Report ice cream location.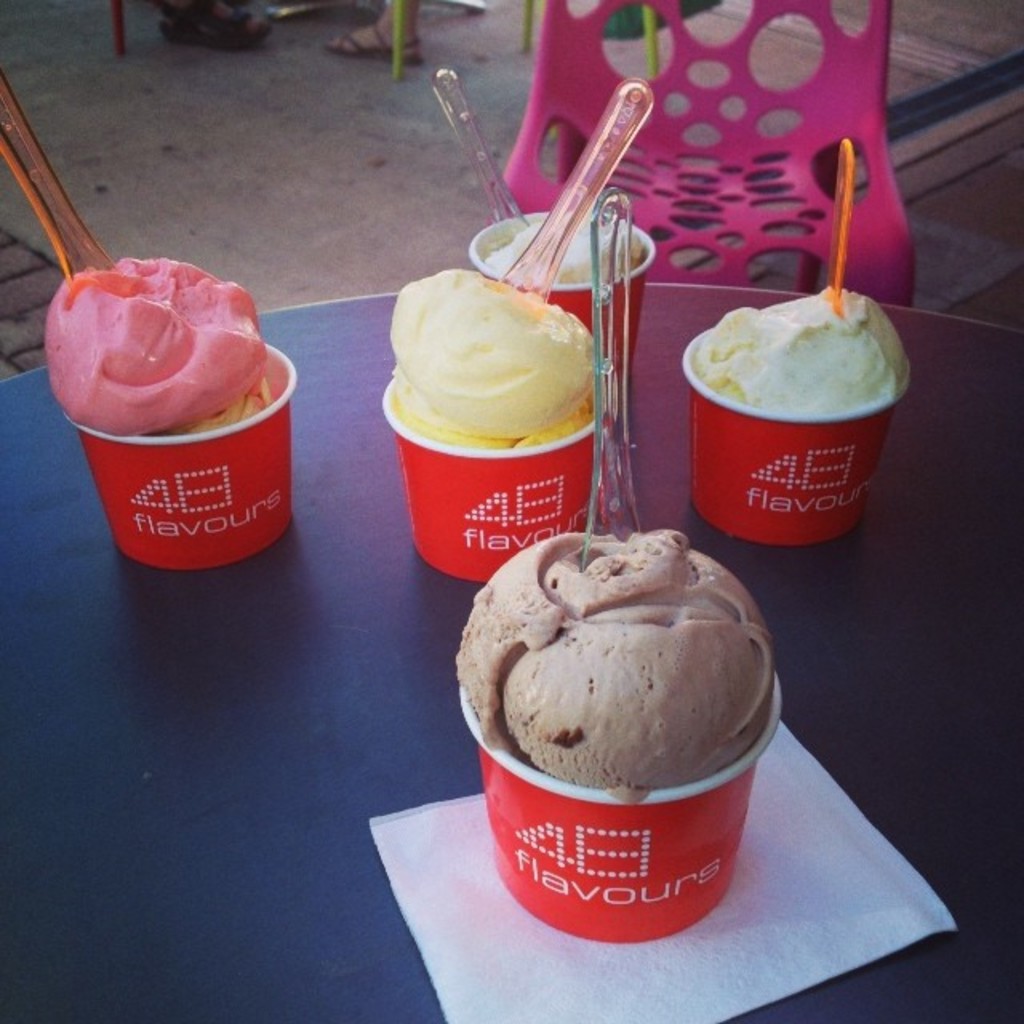
Report: bbox(40, 248, 283, 438).
